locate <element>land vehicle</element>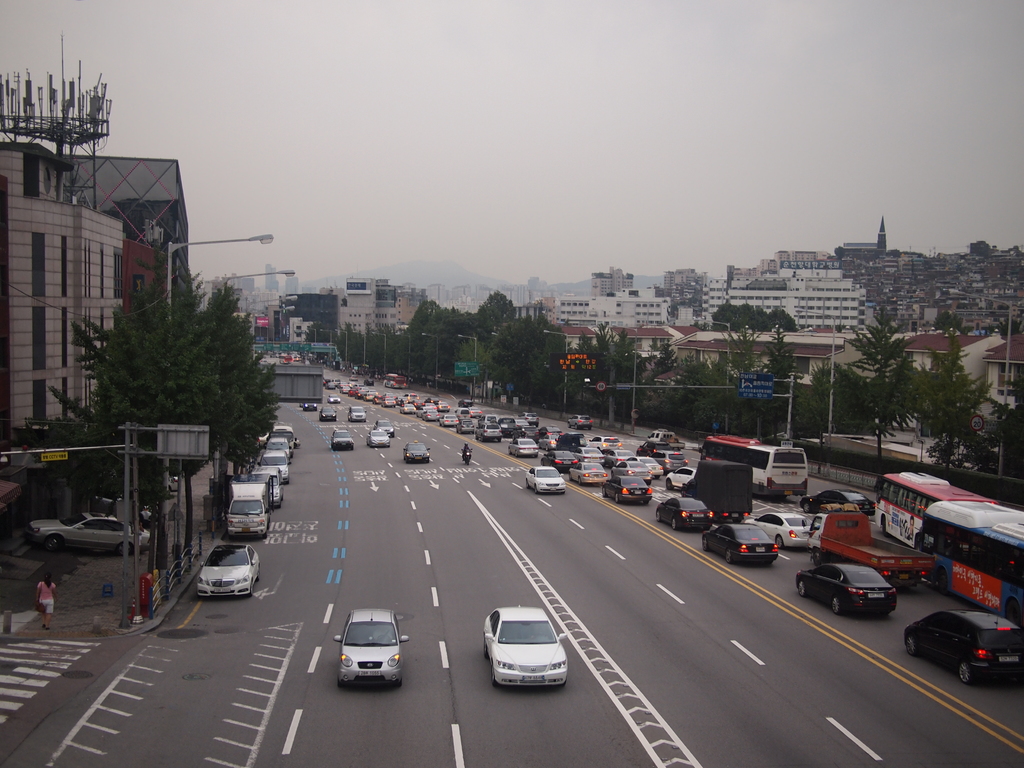
230/475/269/536
